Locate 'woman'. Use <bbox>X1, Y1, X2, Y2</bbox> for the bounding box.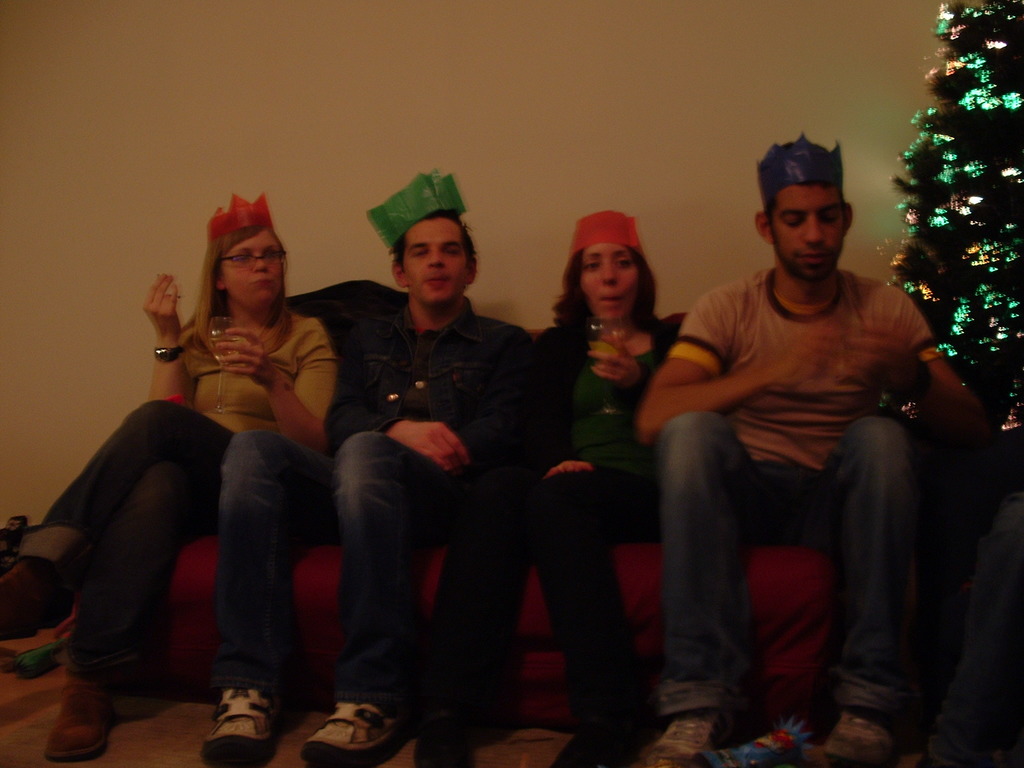
<bbox>422, 209, 670, 767</bbox>.
